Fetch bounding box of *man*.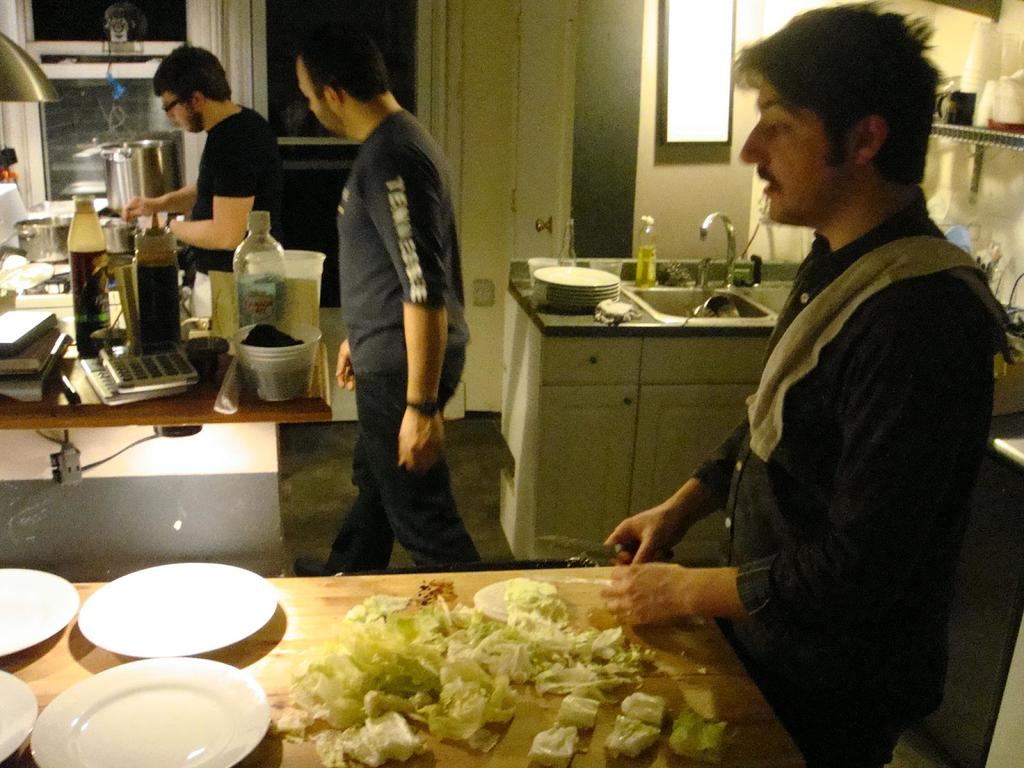
Bbox: region(296, 42, 481, 584).
